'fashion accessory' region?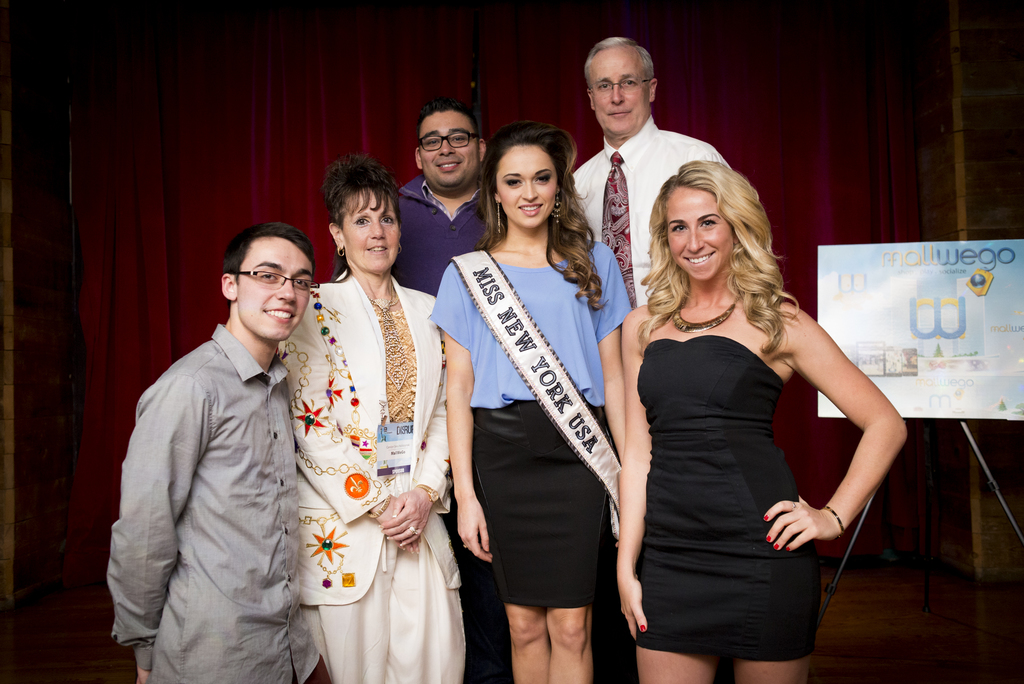
bbox(367, 494, 390, 521)
